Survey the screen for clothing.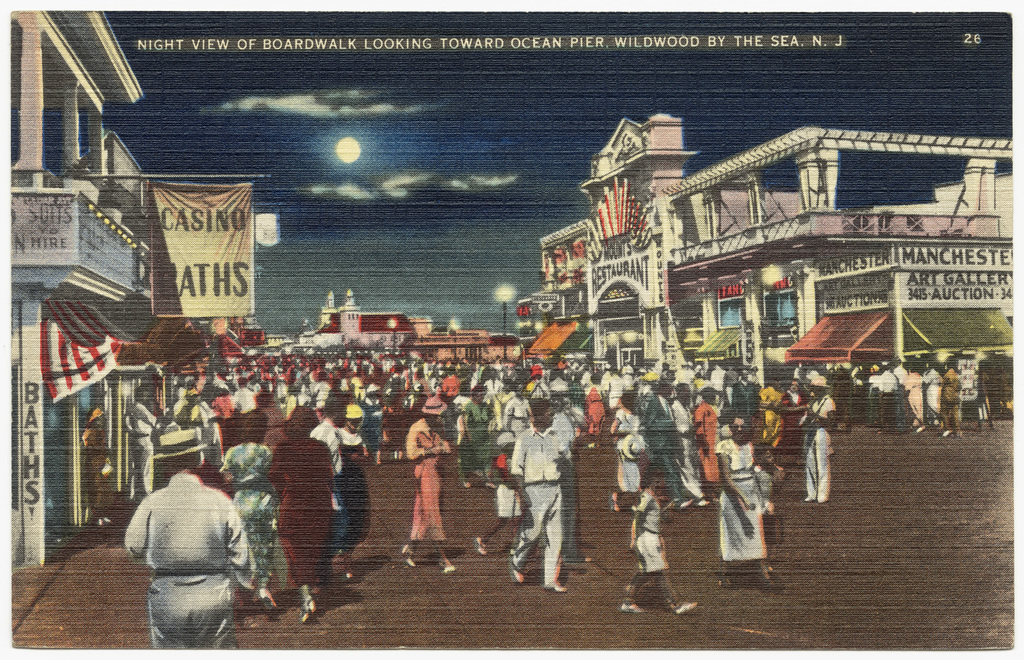
Survey found: [606, 400, 650, 500].
